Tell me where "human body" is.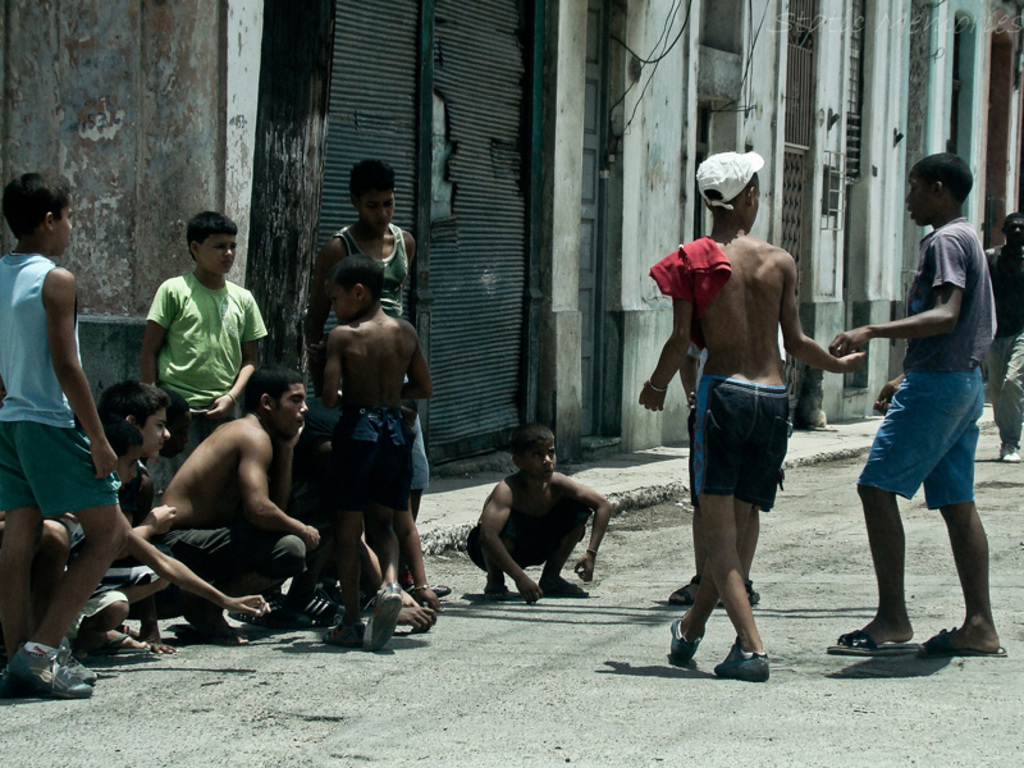
"human body" is at Rect(823, 214, 1007, 671).
